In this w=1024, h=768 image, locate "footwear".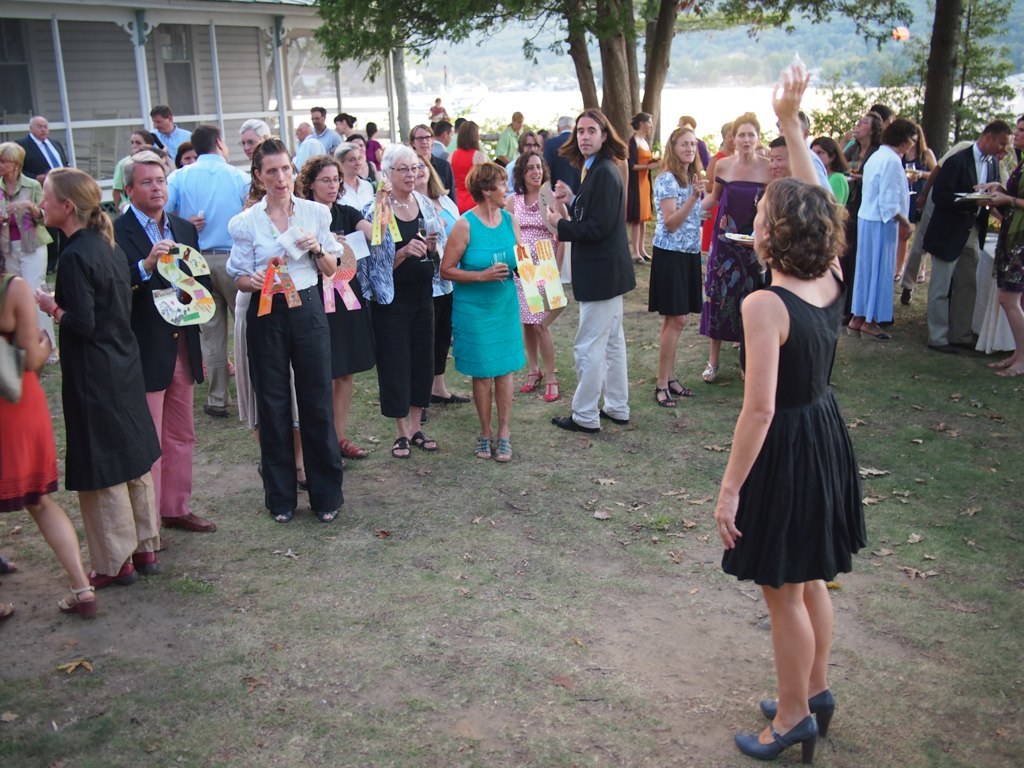
Bounding box: <region>411, 430, 433, 450</region>.
